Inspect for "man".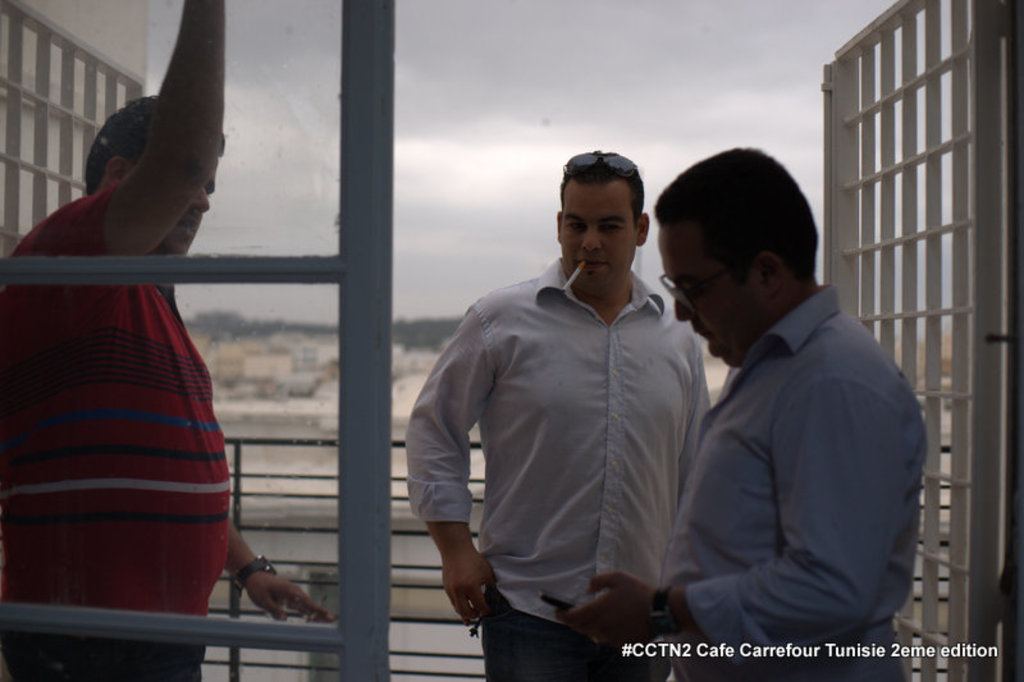
Inspection: detection(0, 0, 337, 681).
